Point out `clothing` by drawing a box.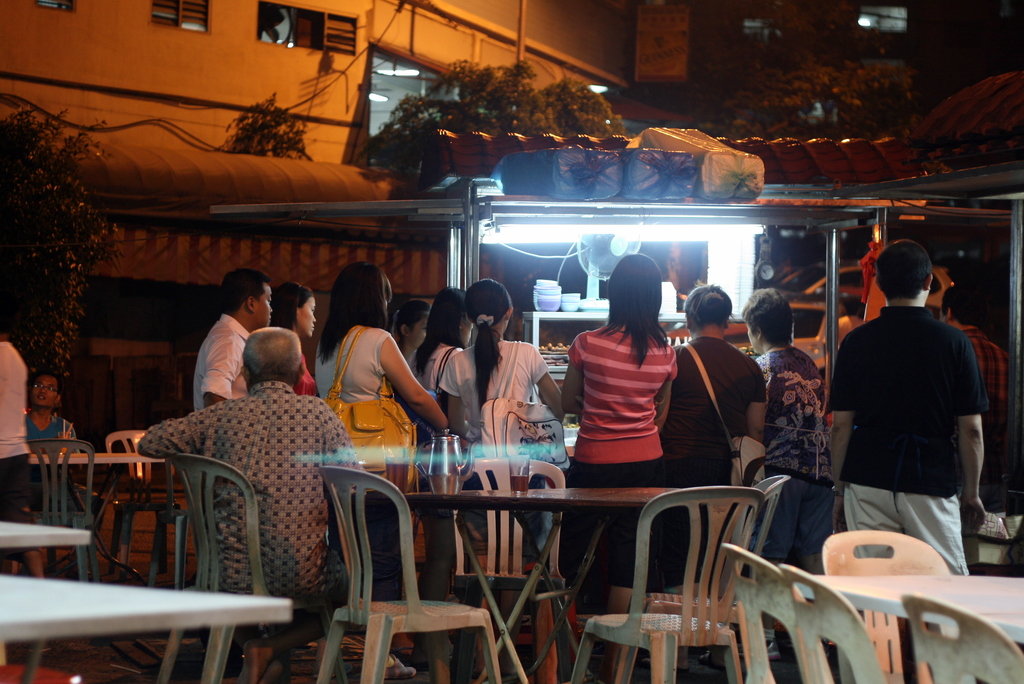
<box>194,310,259,420</box>.
